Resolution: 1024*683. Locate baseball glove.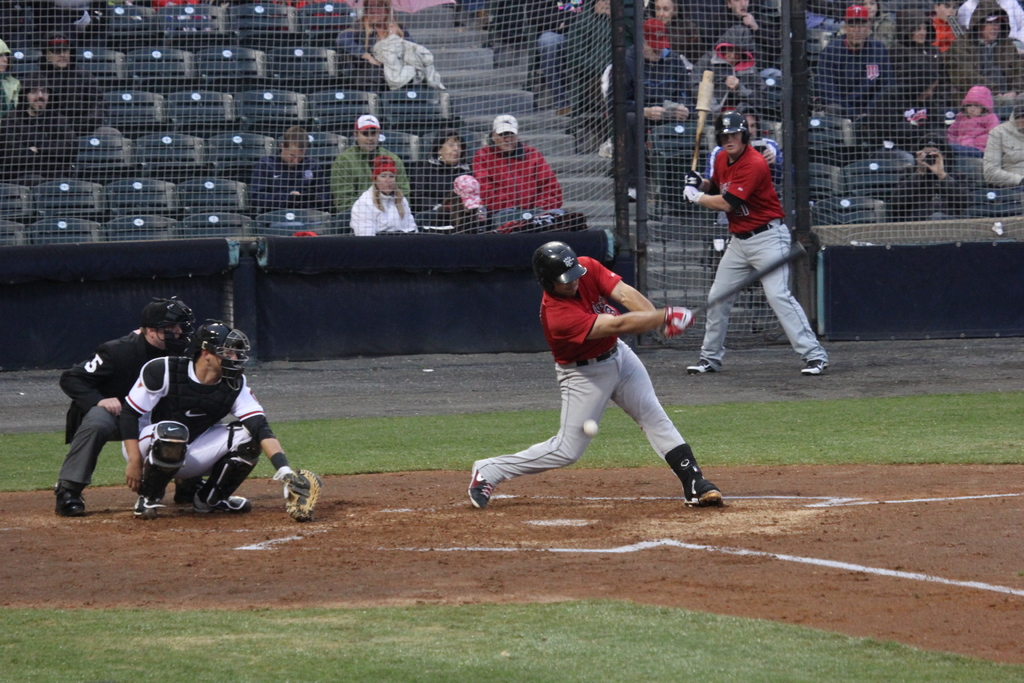
685:185:706:205.
